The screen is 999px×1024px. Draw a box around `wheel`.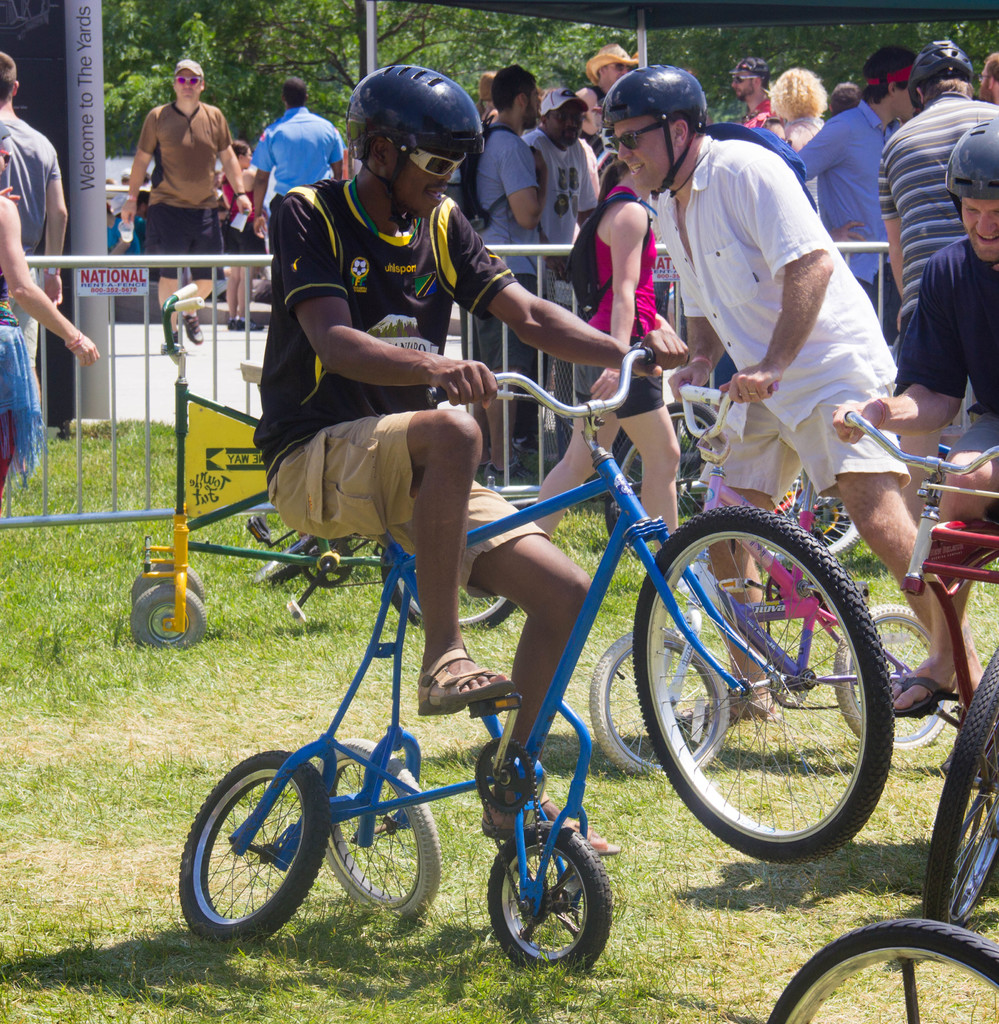
select_region(180, 749, 336, 943).
